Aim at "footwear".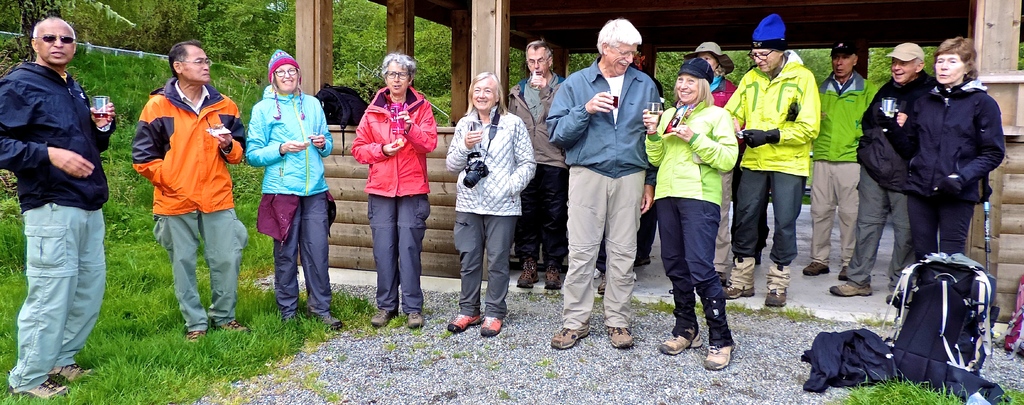
Aimed at bbox(550, 326, 588, 350).
